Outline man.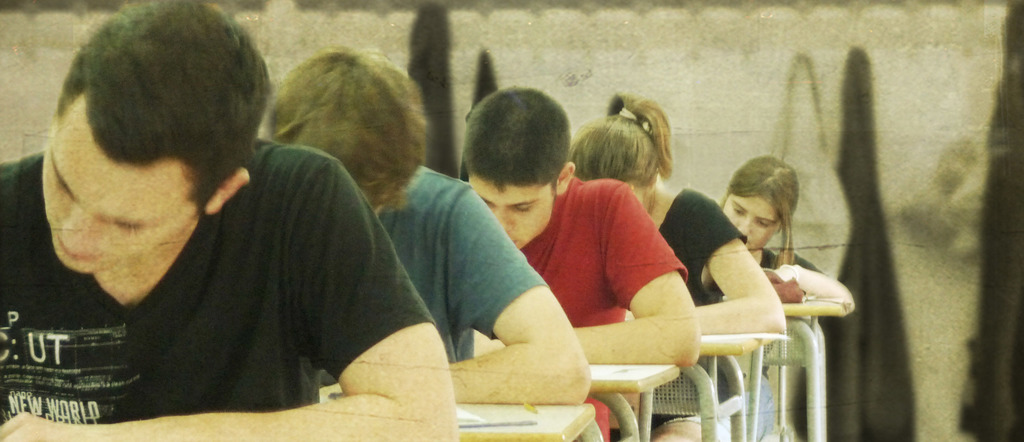
Outline: bbox=[464, 84, 698, 441].
